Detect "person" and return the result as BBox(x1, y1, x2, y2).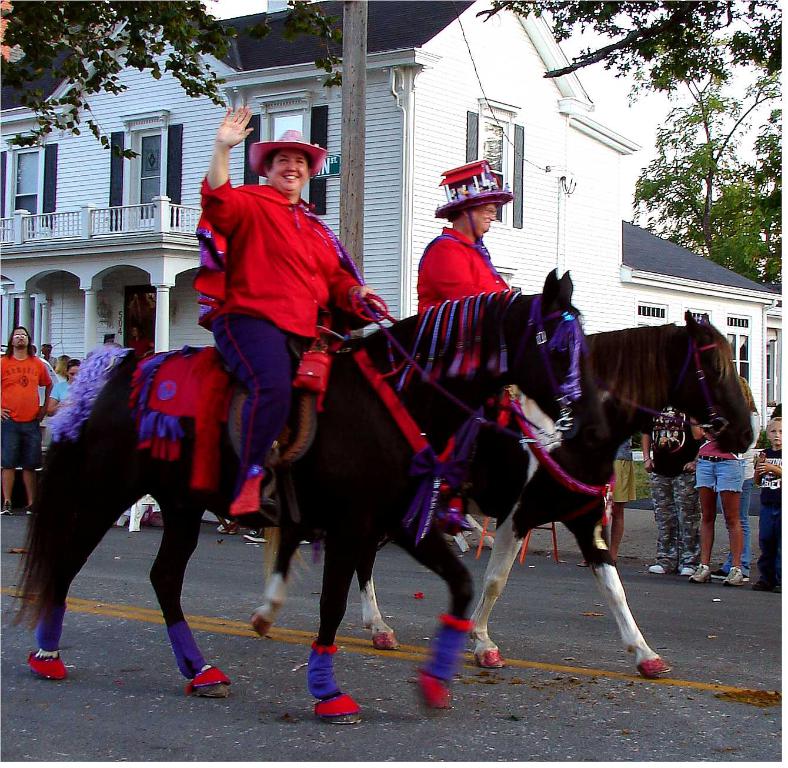
BBox(122, 325, 159, 353).
